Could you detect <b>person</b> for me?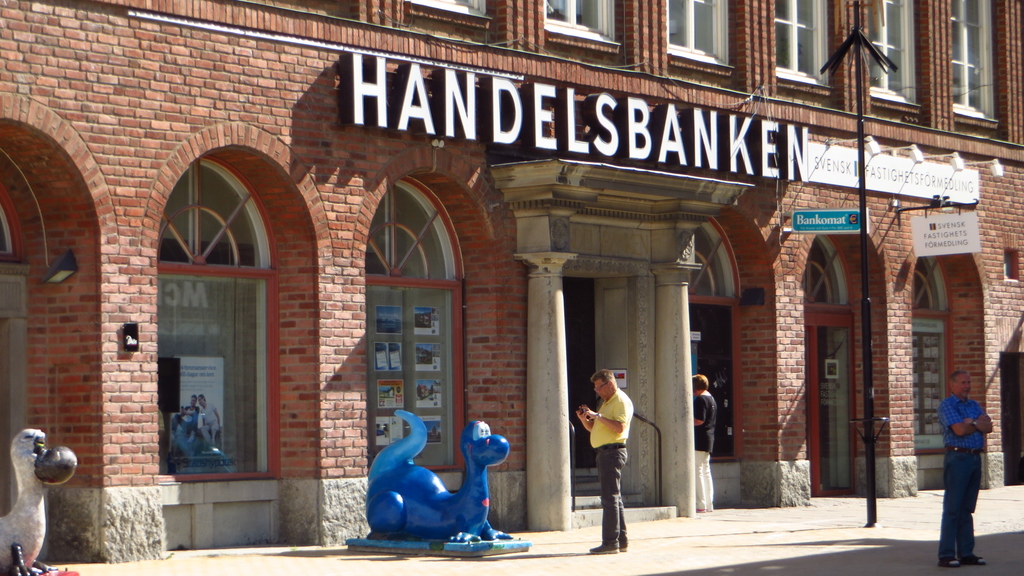
Detection result: (x1=573, y1=362, x2=638, y2=555).
